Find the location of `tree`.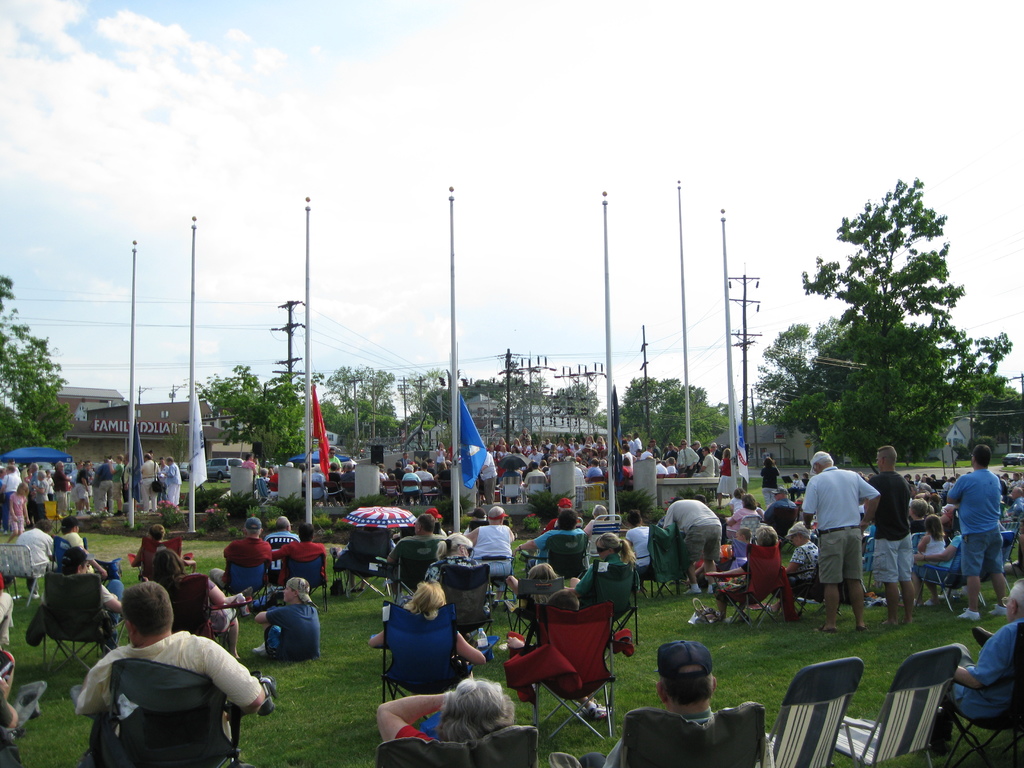
Location: [left=0, top=275, right=75, bottom=481].
